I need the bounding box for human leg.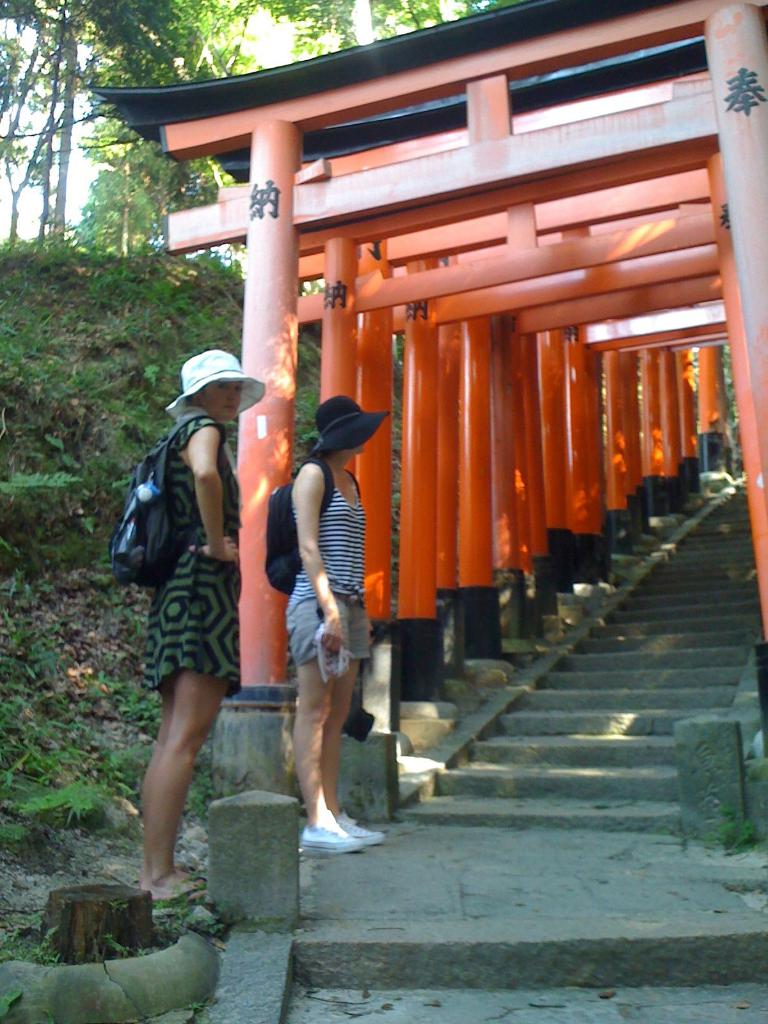
Here it is: region(289, 652, 360, 858).
